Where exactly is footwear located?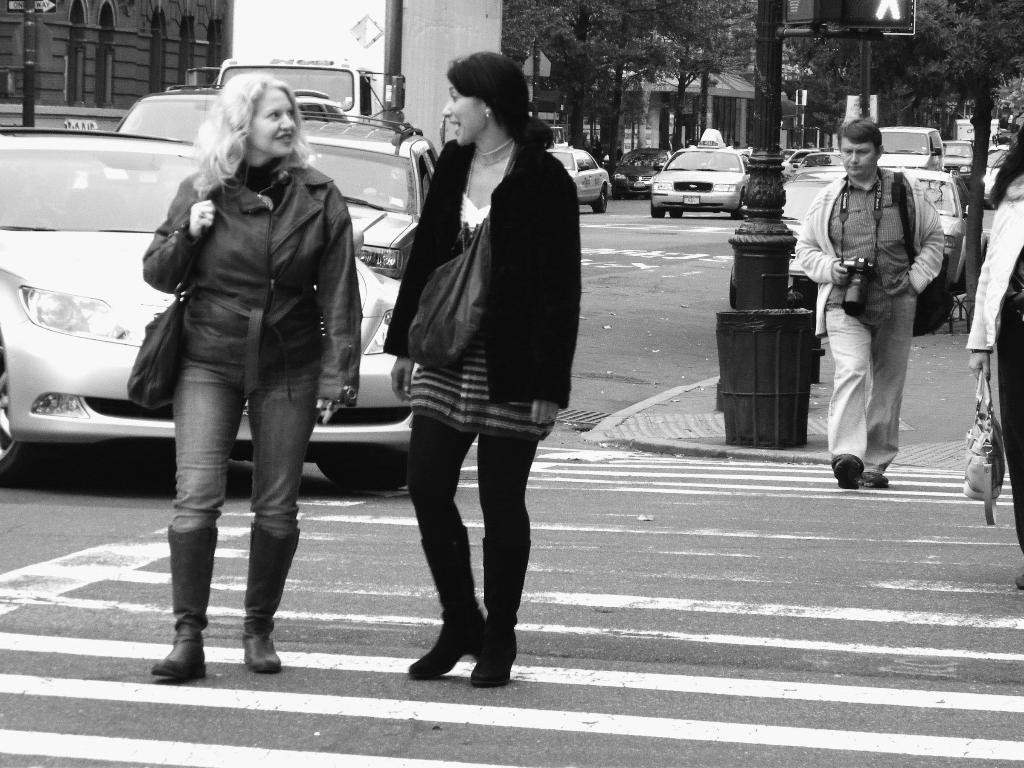
Its bounding box is locate(472, 536, 525, 684).
